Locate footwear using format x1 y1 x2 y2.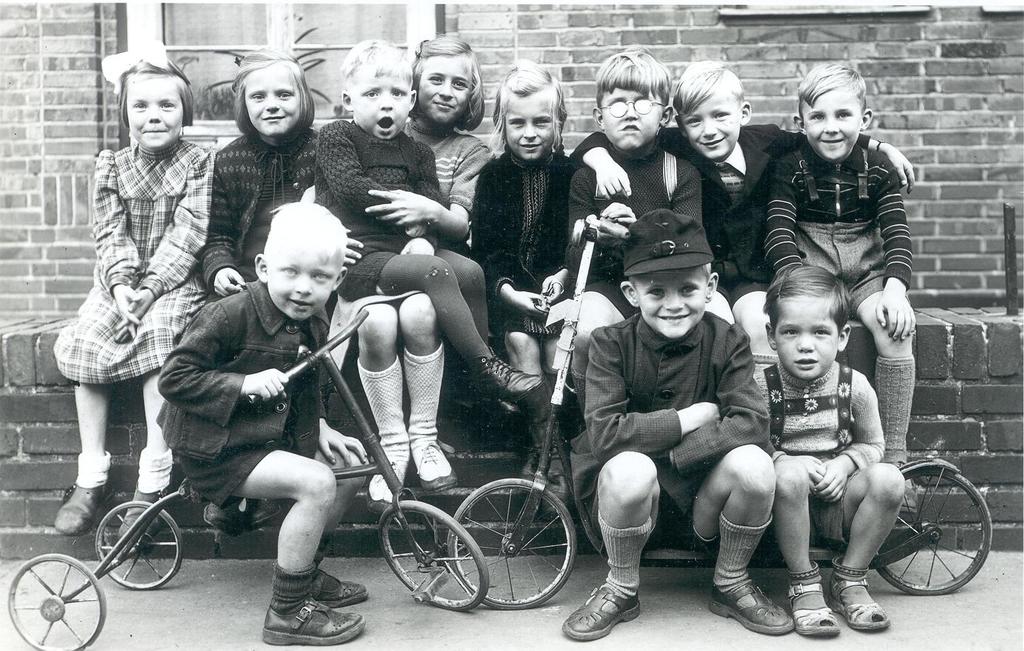
466 344 543 404.
